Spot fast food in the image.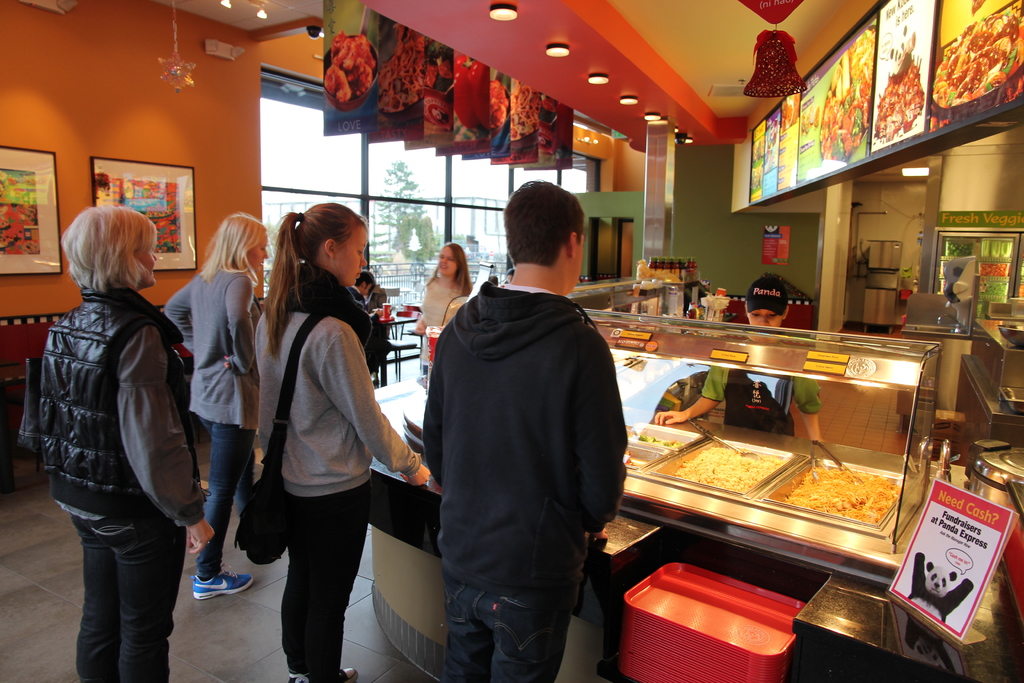
fast food found at x1=876 y1=51 x2=922 y2=144.
